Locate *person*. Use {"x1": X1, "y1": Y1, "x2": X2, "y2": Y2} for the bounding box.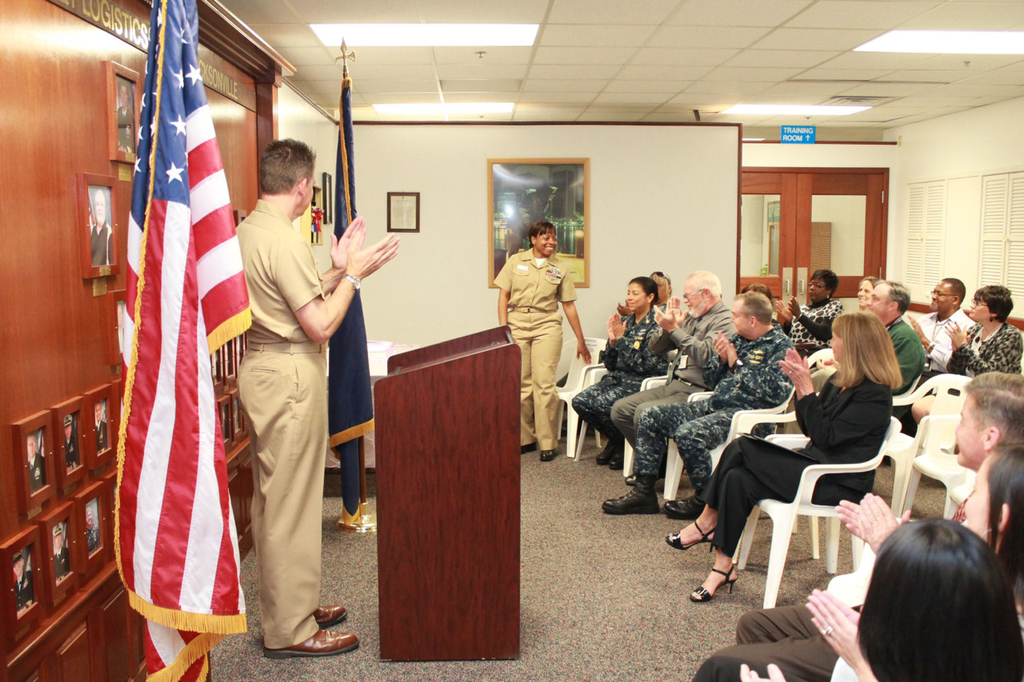
{"x1": 790, "y1": 269, "x2": 837, "y2": 350}.
